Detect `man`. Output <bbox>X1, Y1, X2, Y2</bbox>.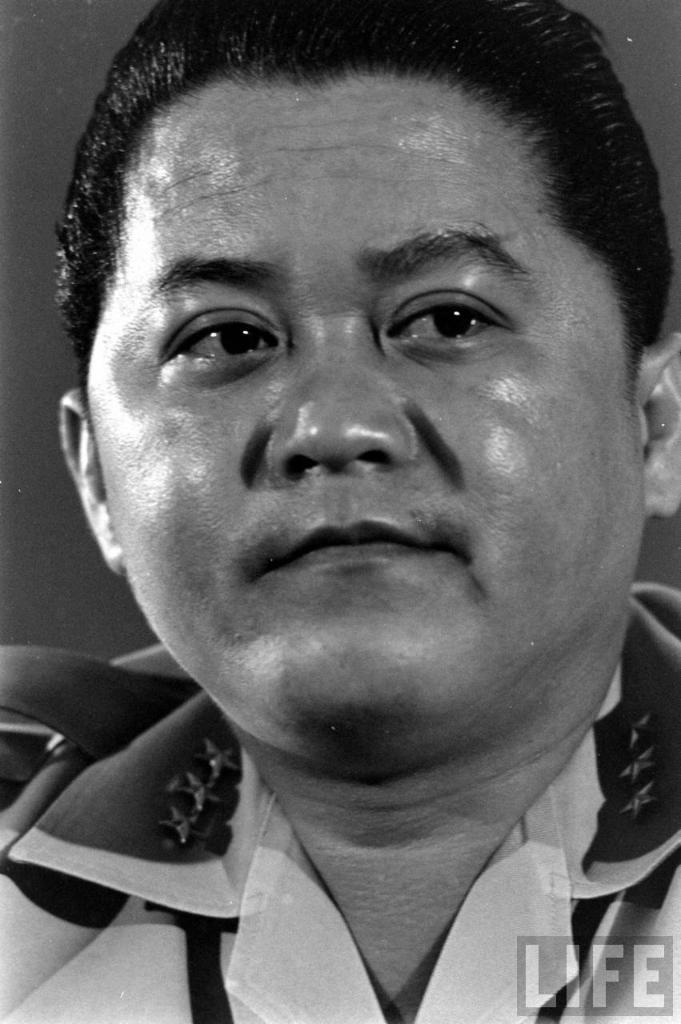
<bbox>0, 0, 680, 1023</bbox>.
